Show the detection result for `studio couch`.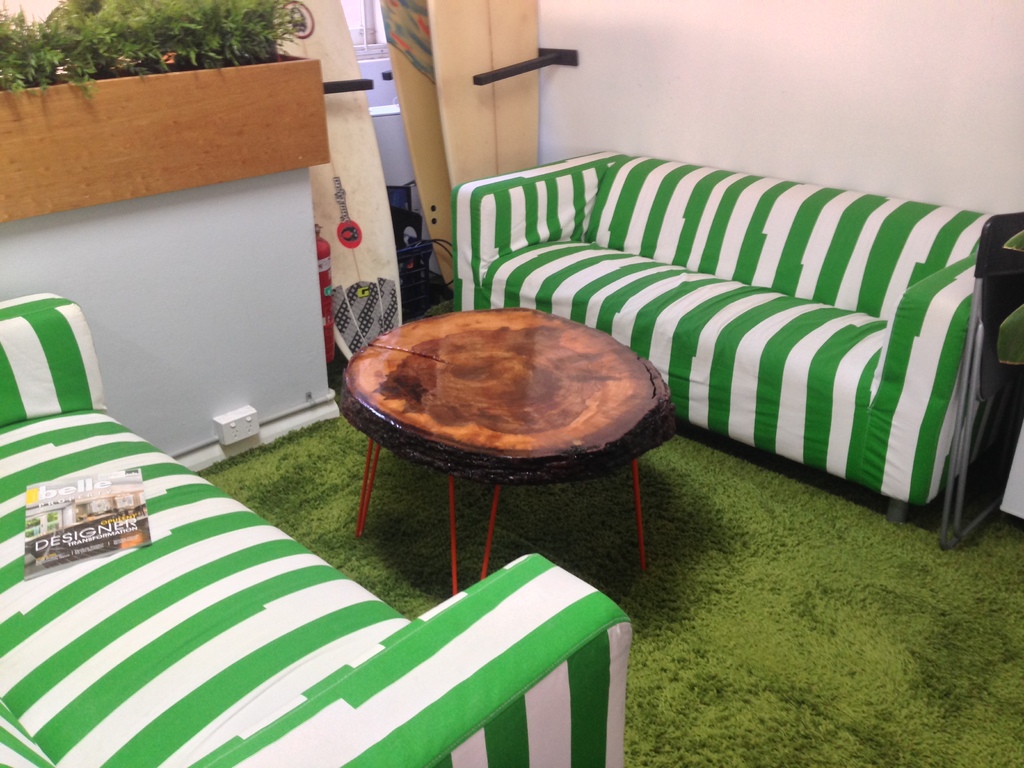
bbox=[0, 296, 637, 767].
